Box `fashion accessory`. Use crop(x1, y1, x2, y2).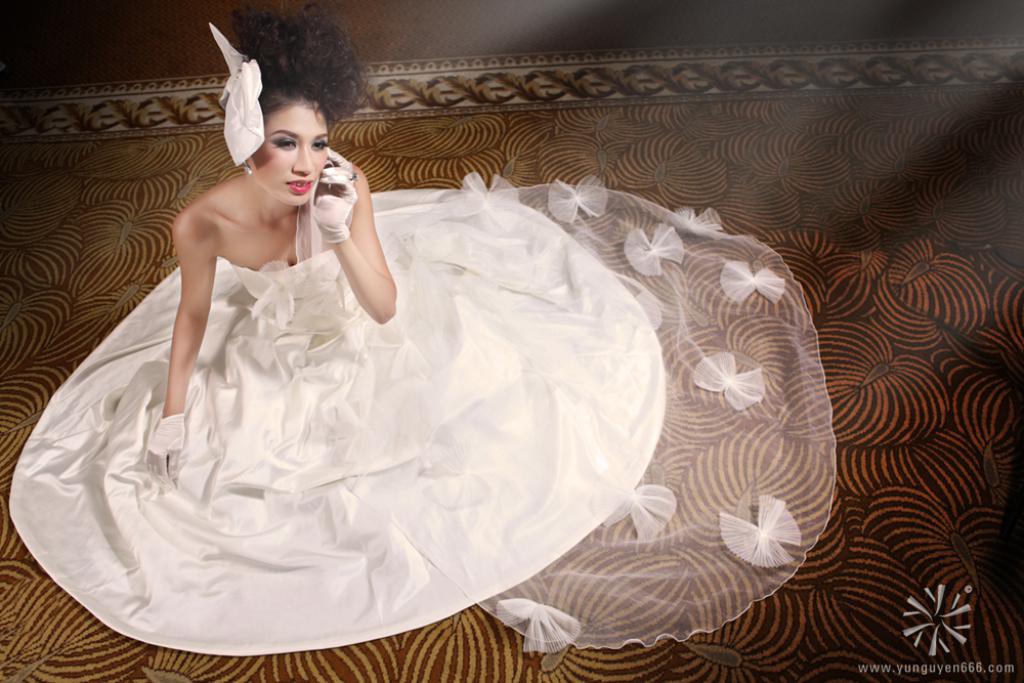
crop(142, 412, 183, 493).
